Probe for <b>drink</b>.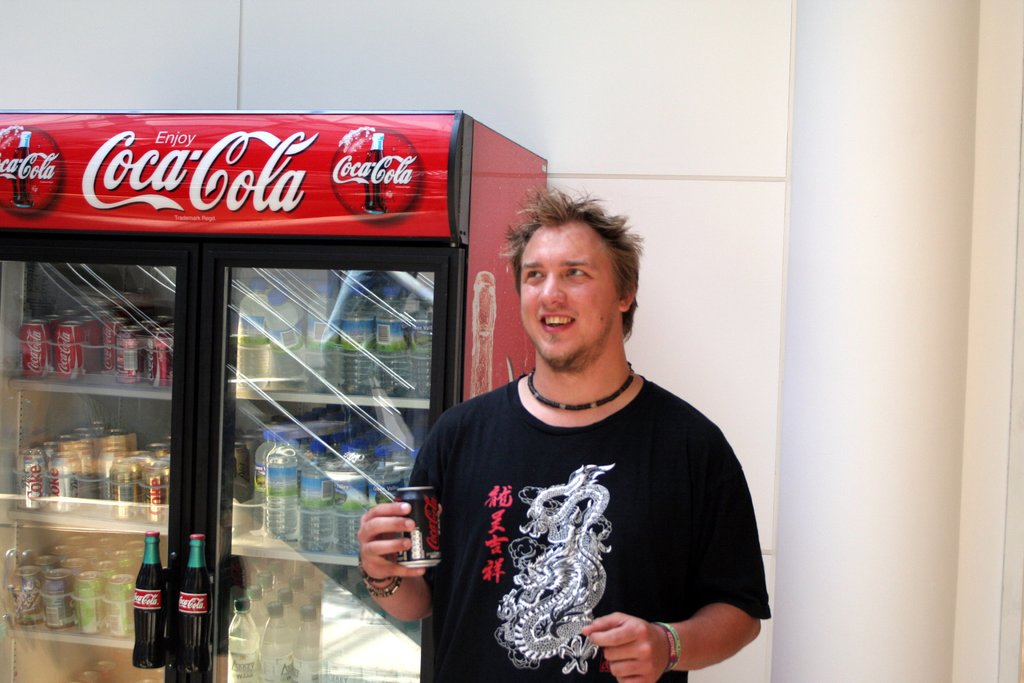
Probe result: x1=125, y1=536, x2=207, y2=670.
